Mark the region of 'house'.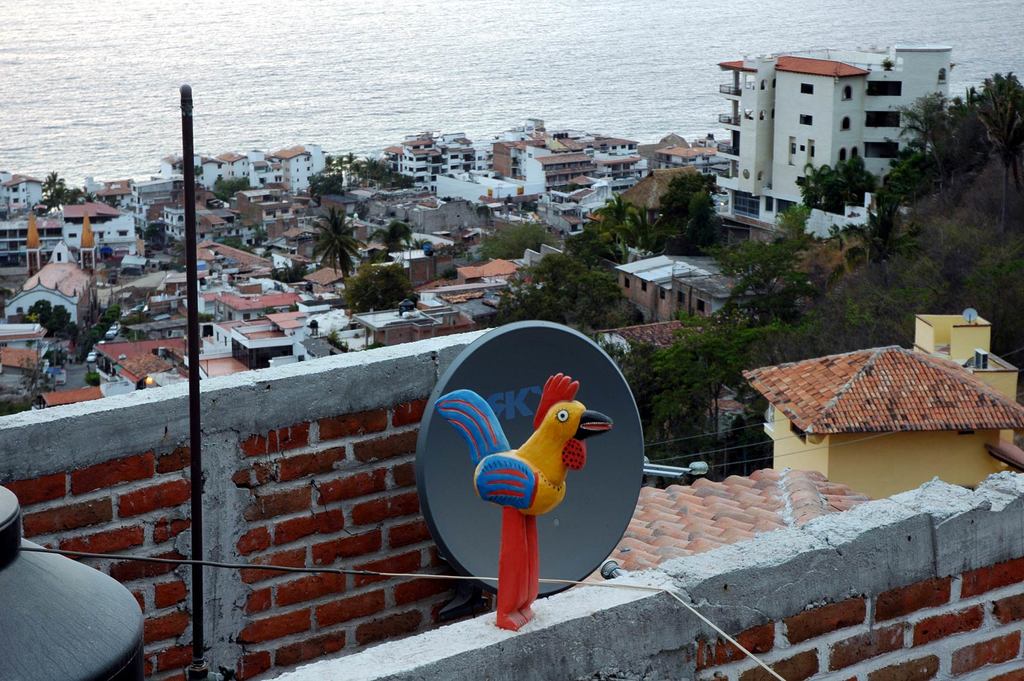
Region: BBox(607, 236, 768, 336).
